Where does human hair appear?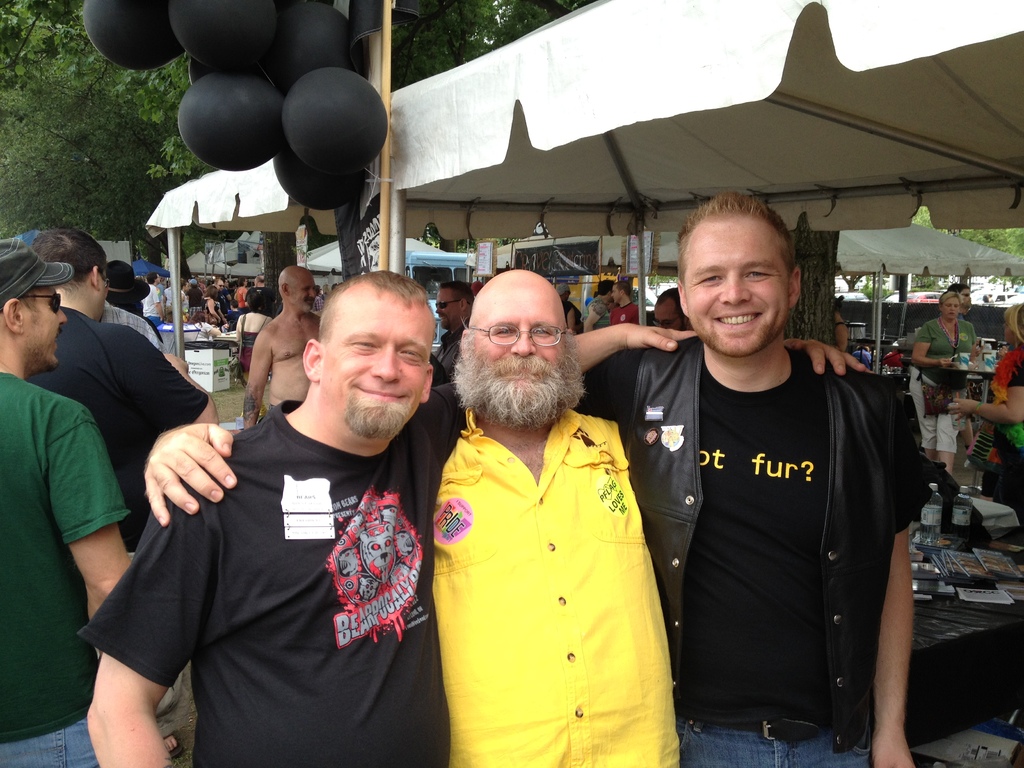
Appears at <region>677, 193, 808, 275</region>.
